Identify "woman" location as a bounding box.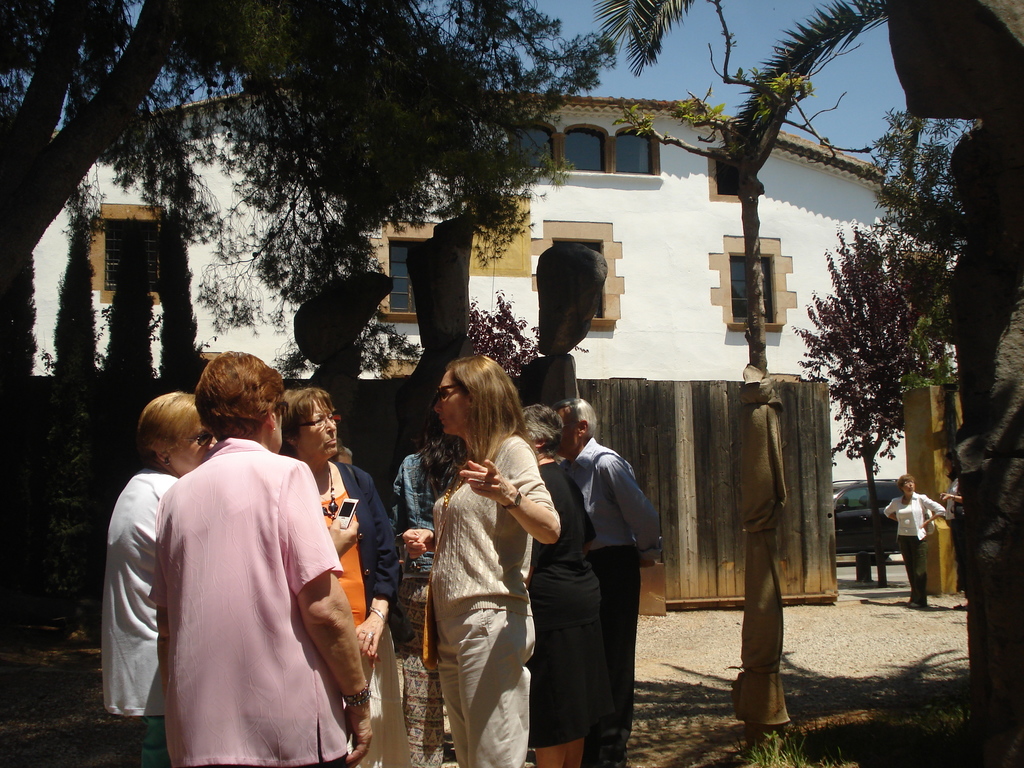
<bbox>272, 383, 402, 767</bbox>.
